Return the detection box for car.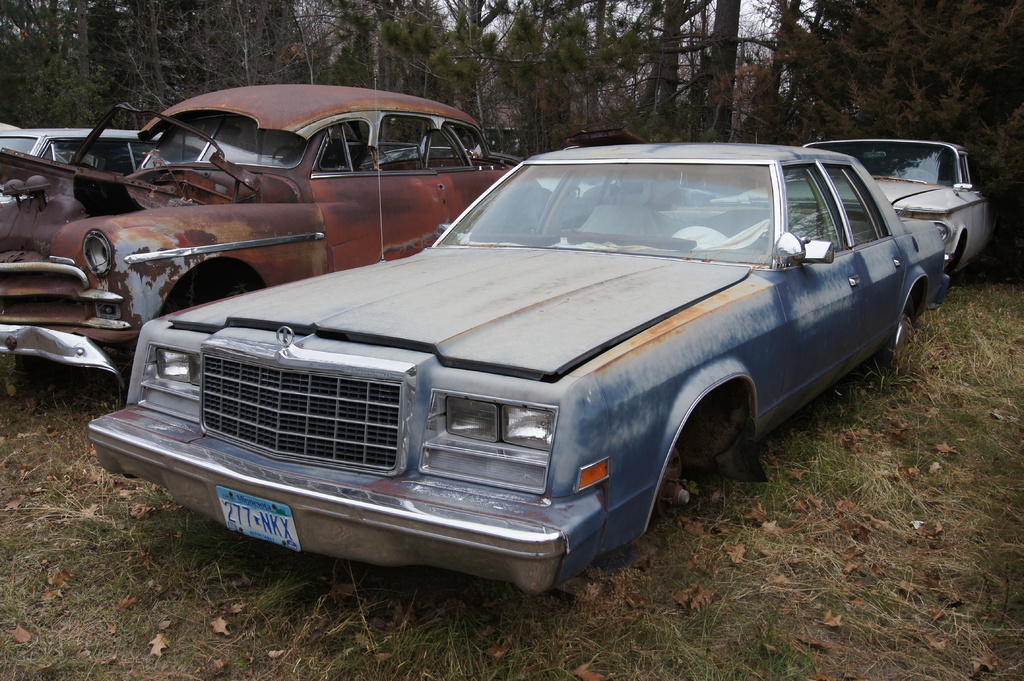
box(796, 131, 993, 282).
